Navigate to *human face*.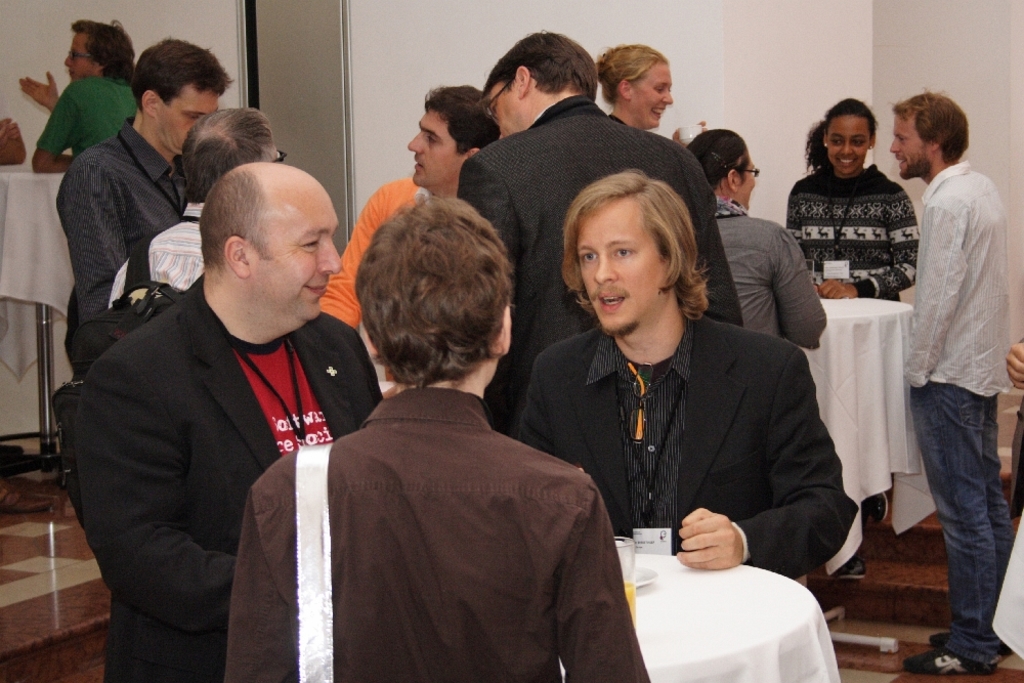
Navigation target: {"left": 67, "top": 35, "right": 94, "bottom": 81}.
